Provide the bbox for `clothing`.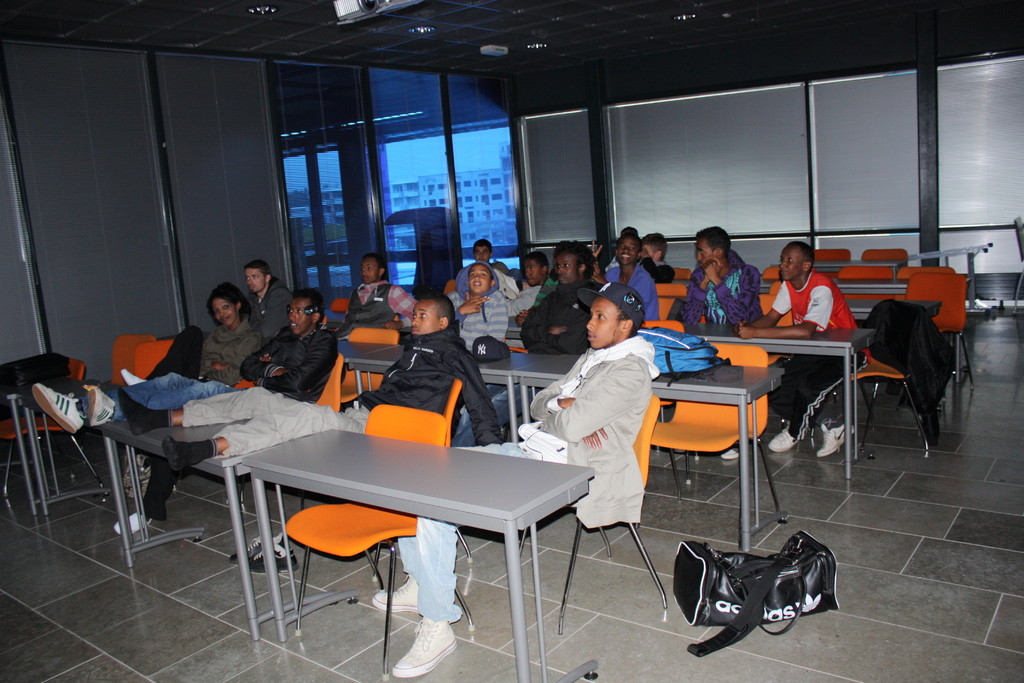
rect(342, 275, 419, 329).
